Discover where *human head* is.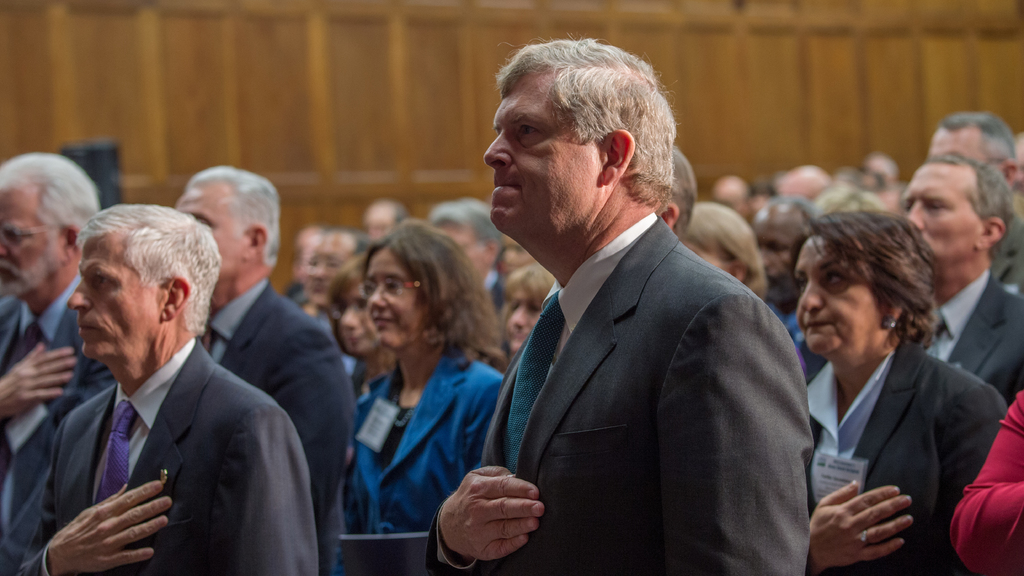
Discovered at [900,155,1011,272].
